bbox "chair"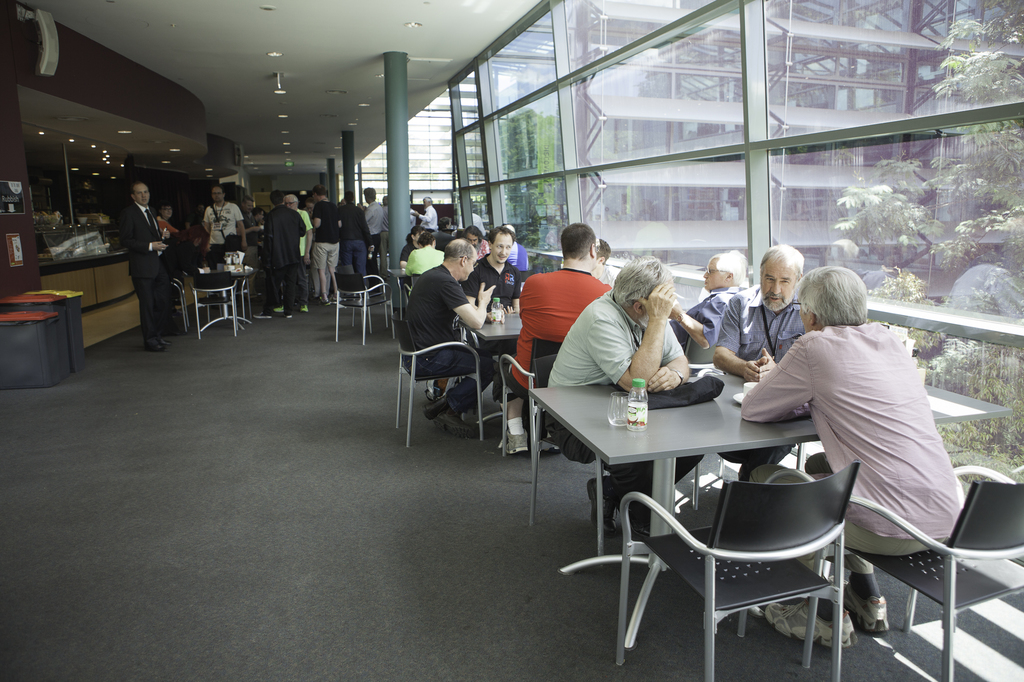
[685, 335, 716, 368]
